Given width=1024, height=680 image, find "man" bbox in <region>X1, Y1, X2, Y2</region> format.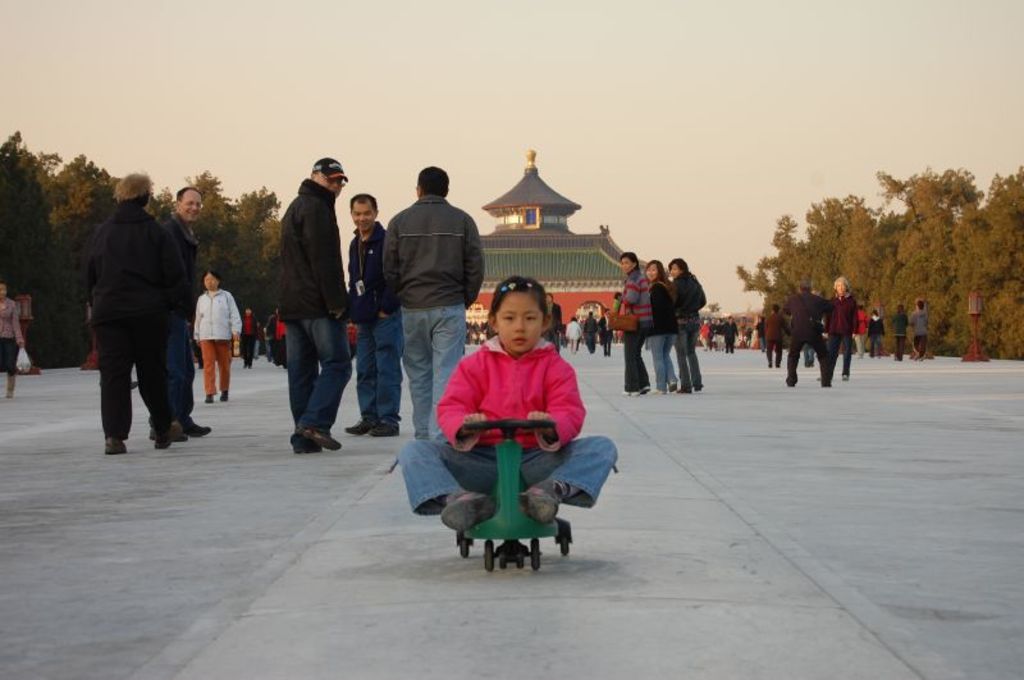
<region>347, 320, 358, 359</region>.
